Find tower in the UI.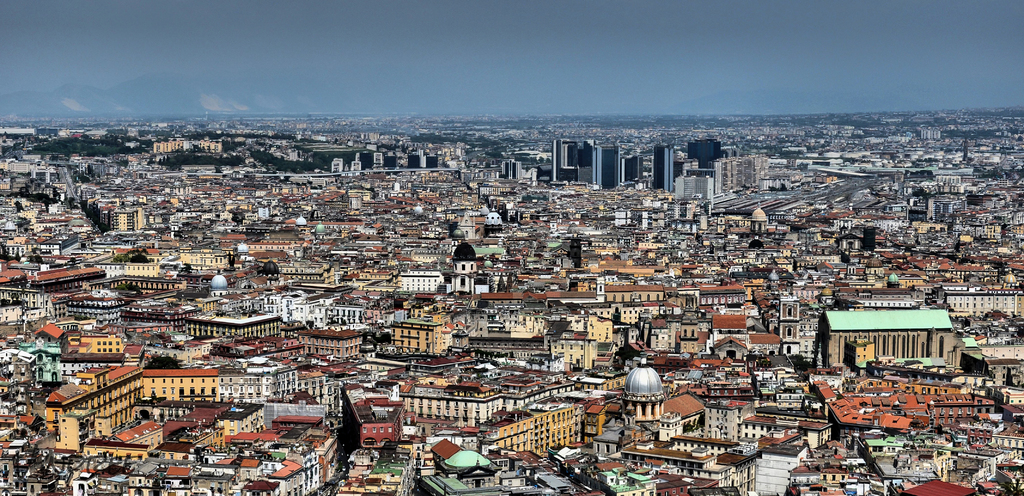
UI element at <region>588, 142, 619, 186</region>.
